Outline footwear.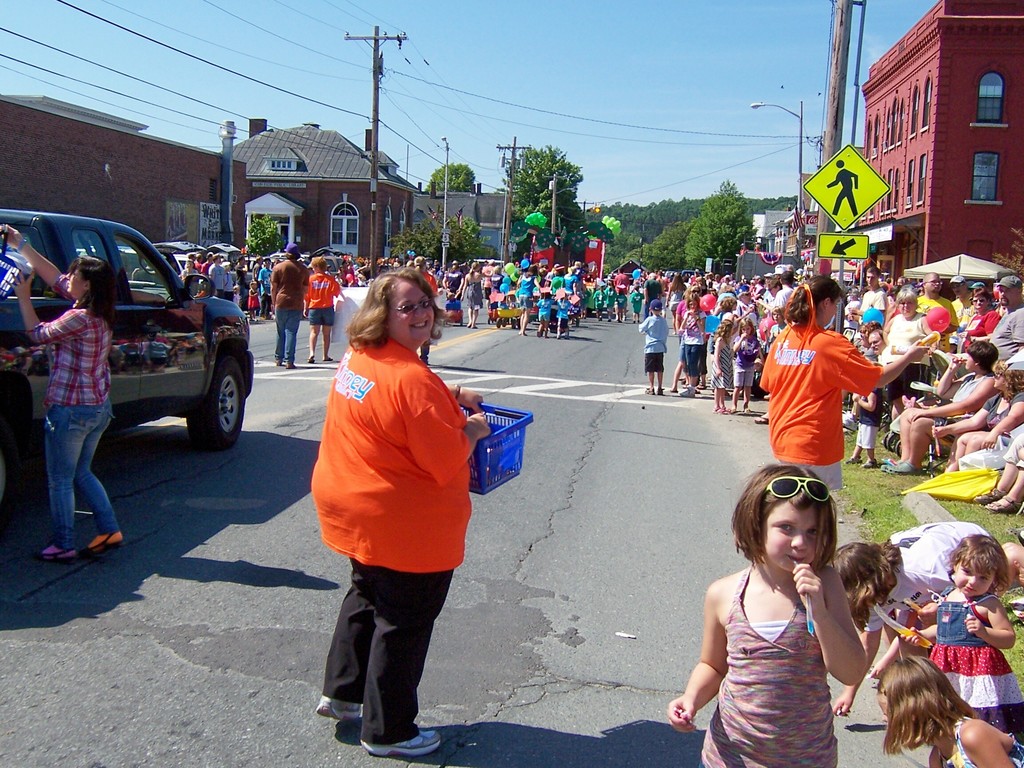
Outline: BBox(617, 315, 629, 321).
